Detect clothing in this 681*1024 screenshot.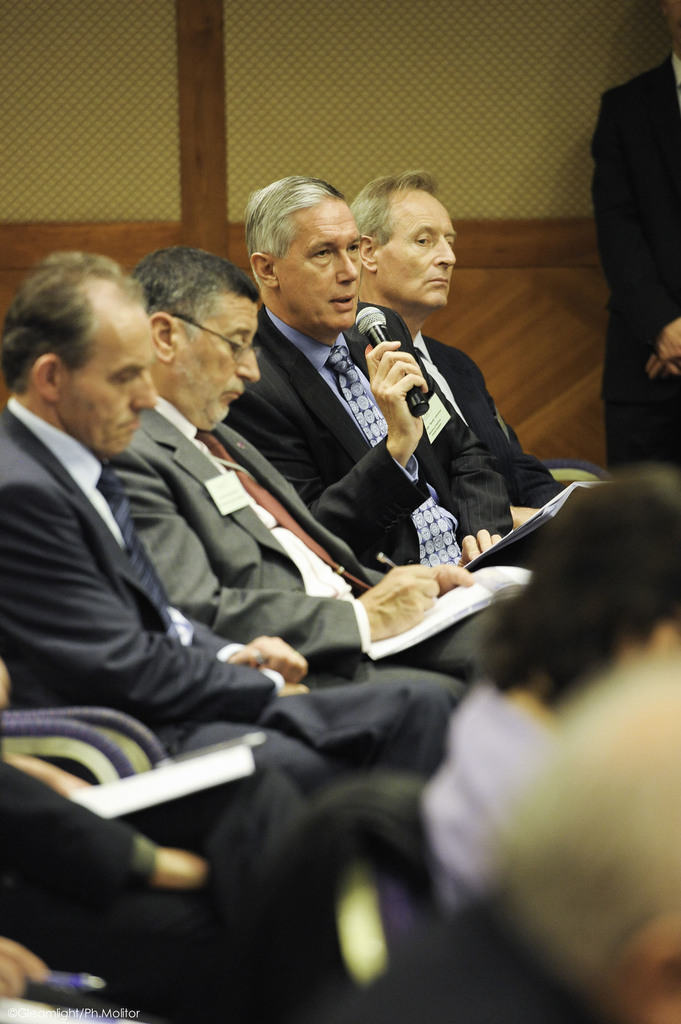
Detection: rect(586, 46, 680, 468).
